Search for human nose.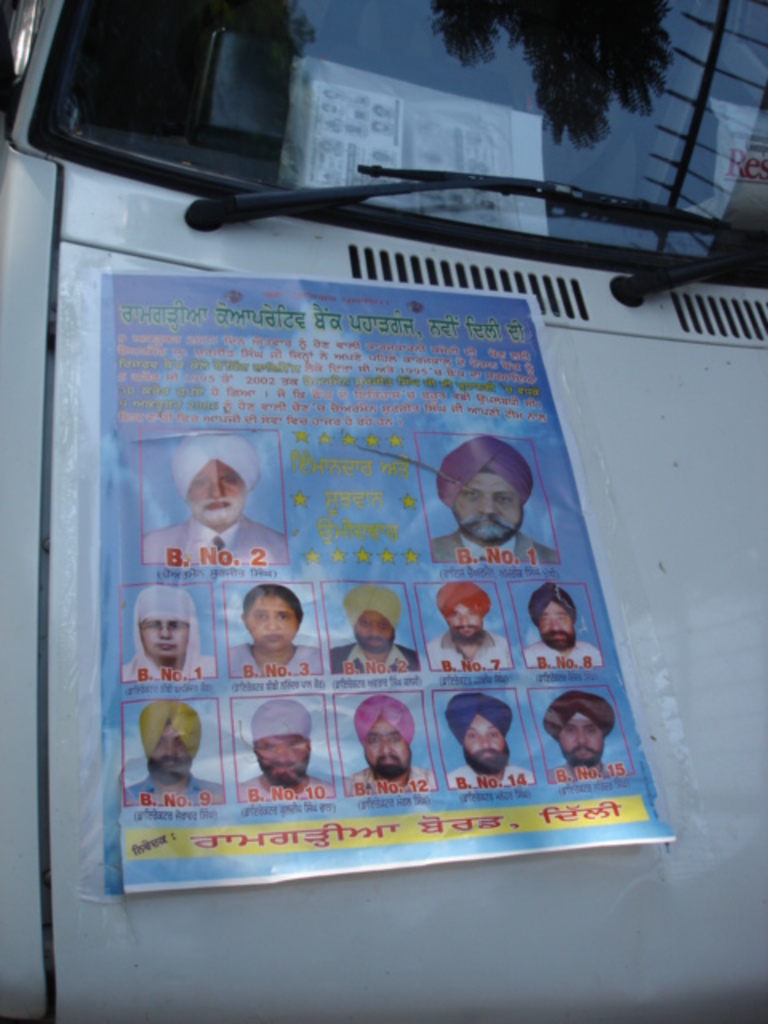
Found at <bbox>157, 619, 170, 640</bbox>.
